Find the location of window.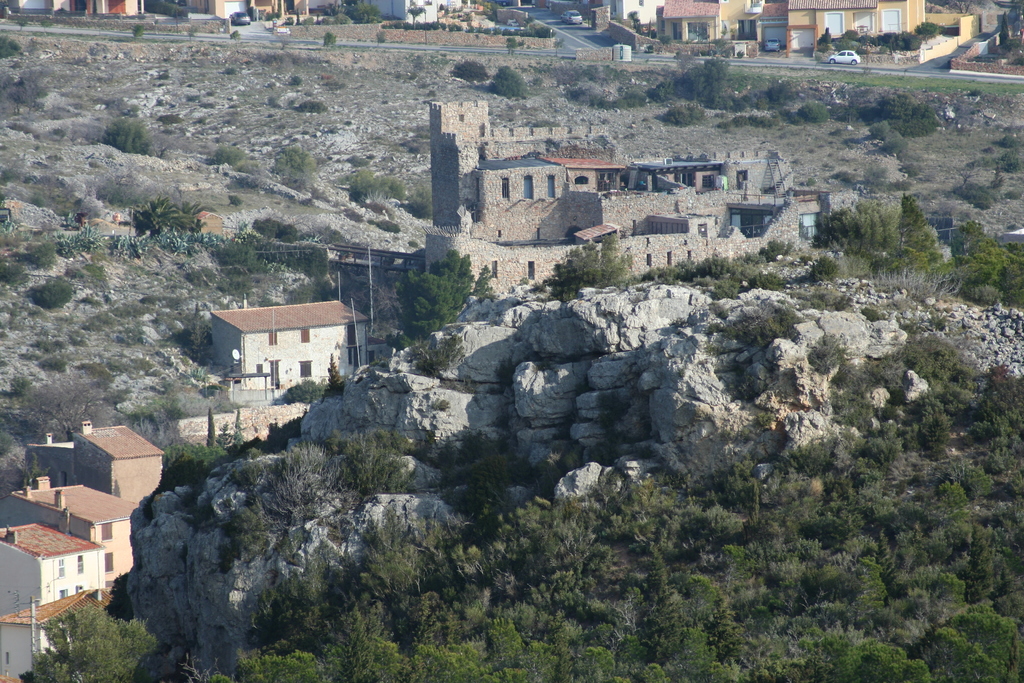
Location: rect(546, 174, 556, 192).
